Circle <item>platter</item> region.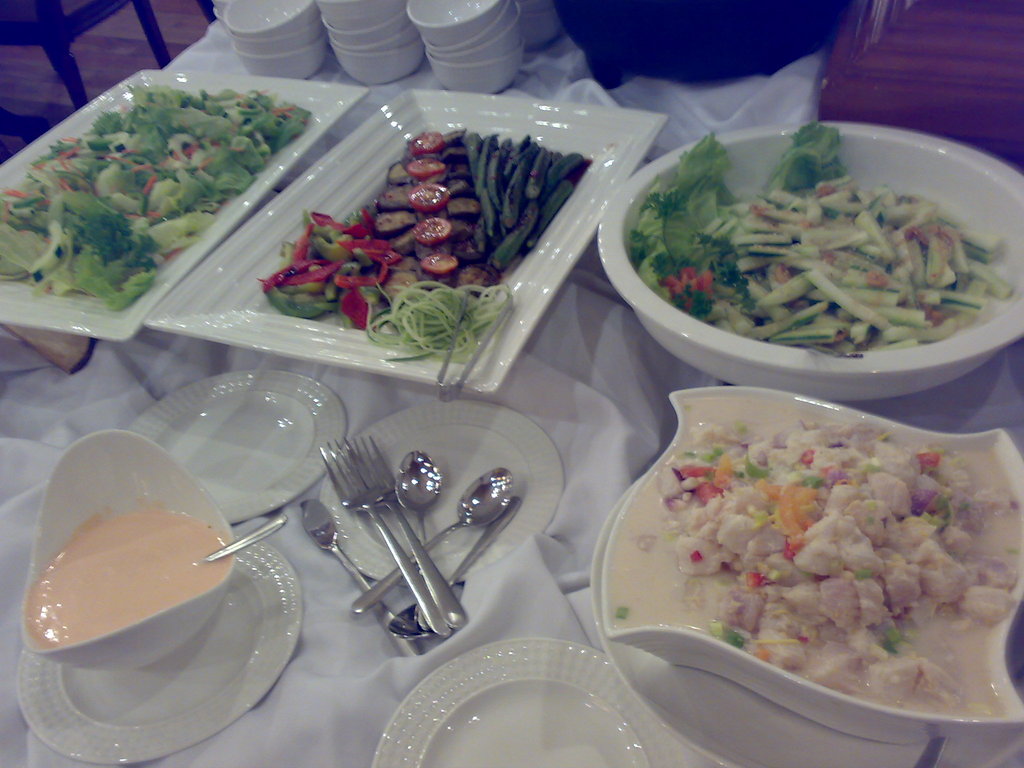
Region: pyautogui.locateOnScreen(147, 372, 301, 503).
